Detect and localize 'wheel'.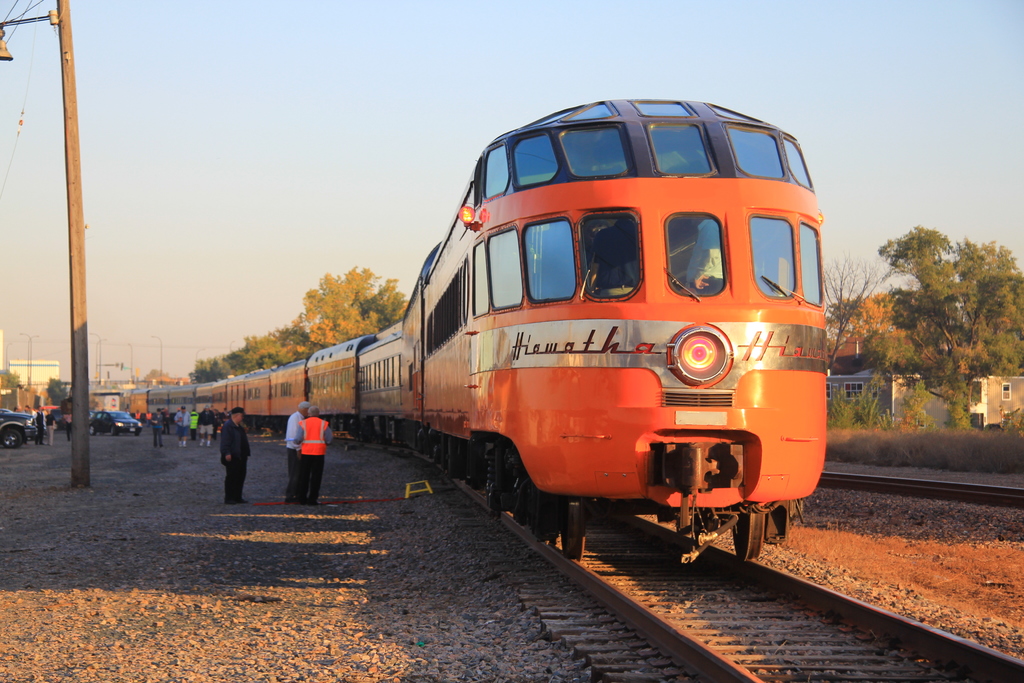
Localized at (x1=106, y1=424, x2=120, y2=438).
